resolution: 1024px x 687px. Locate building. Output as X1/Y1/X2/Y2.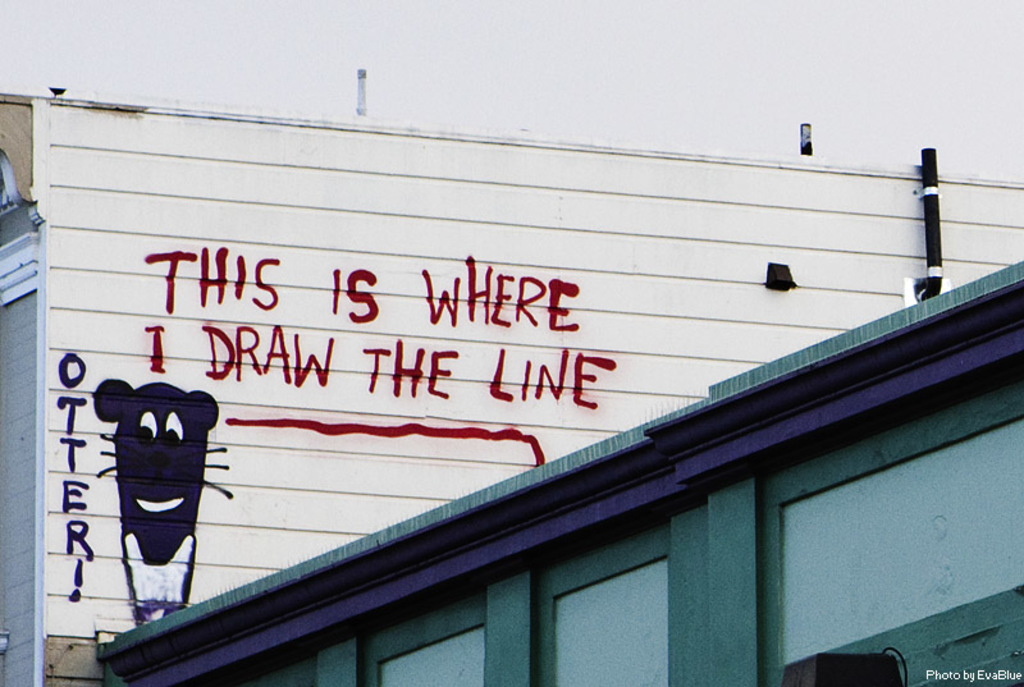
0/65/1023/686.
